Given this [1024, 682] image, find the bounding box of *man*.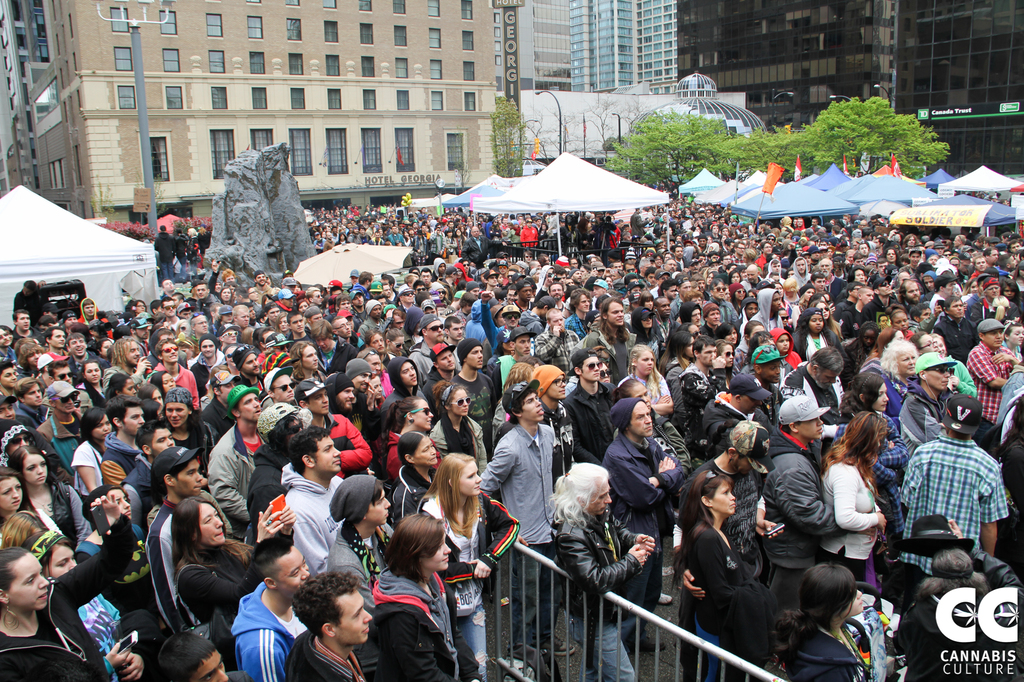
bbox=(813, 273, 827, 291).
